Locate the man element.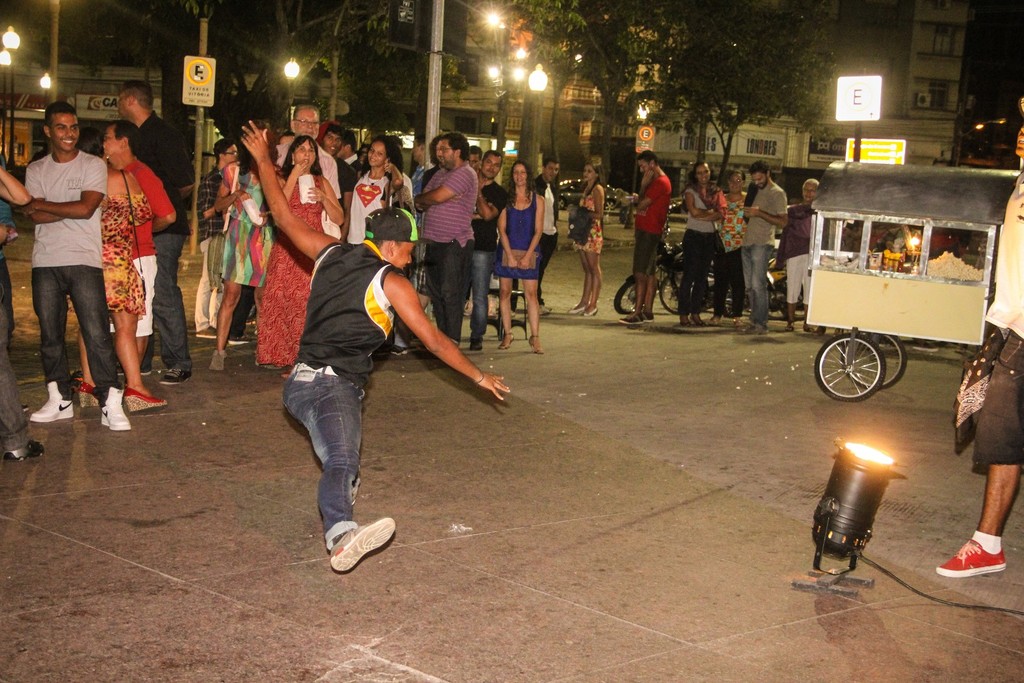
Element bbox: x1=937 y1=112 x2=1023 y2=574.
